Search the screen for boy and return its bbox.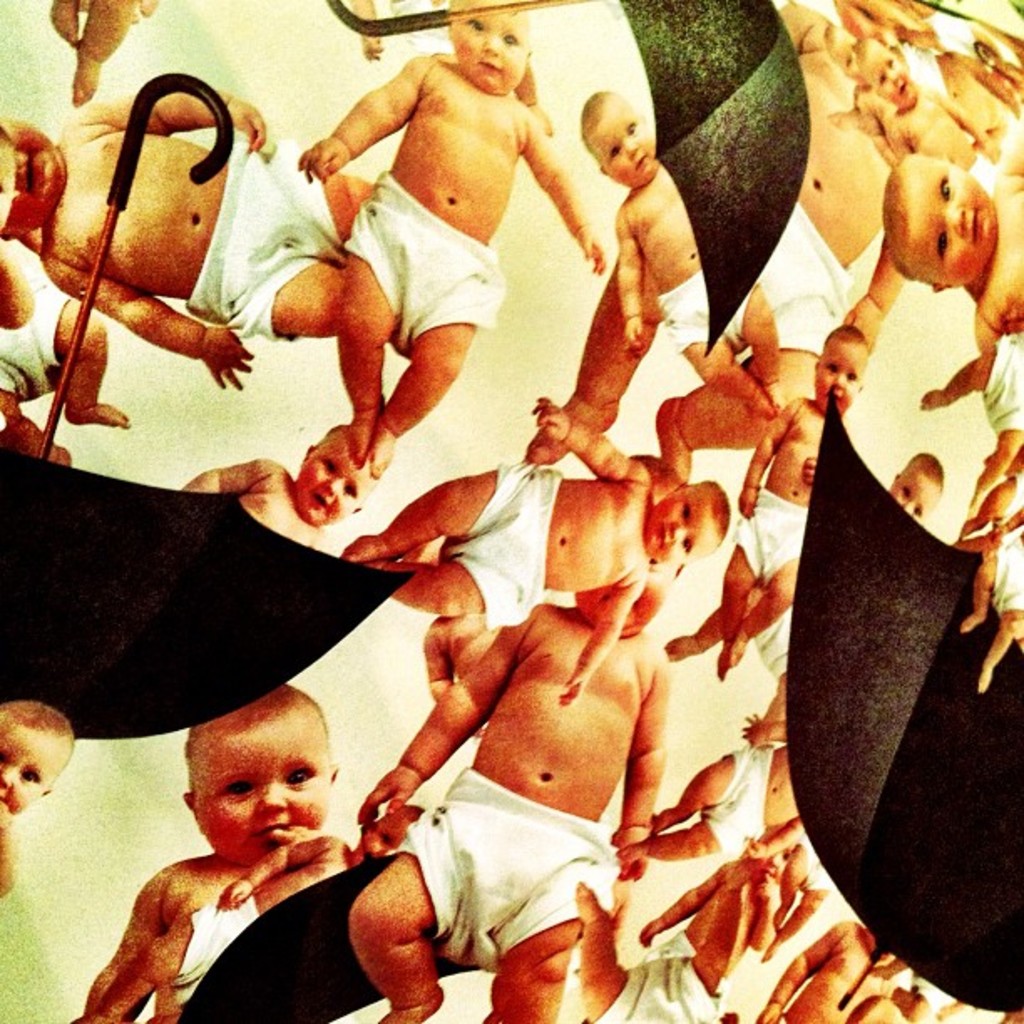
Found: crop(0, 699, 77, 899).
